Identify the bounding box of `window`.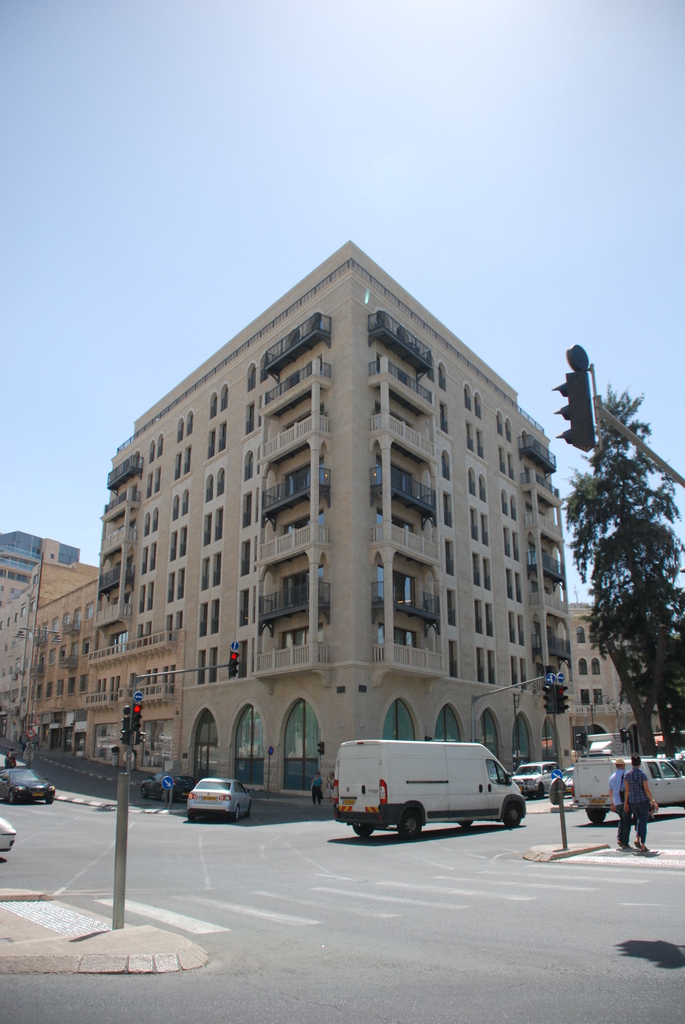
[left=475, top=648, right=484, bottom=683].
